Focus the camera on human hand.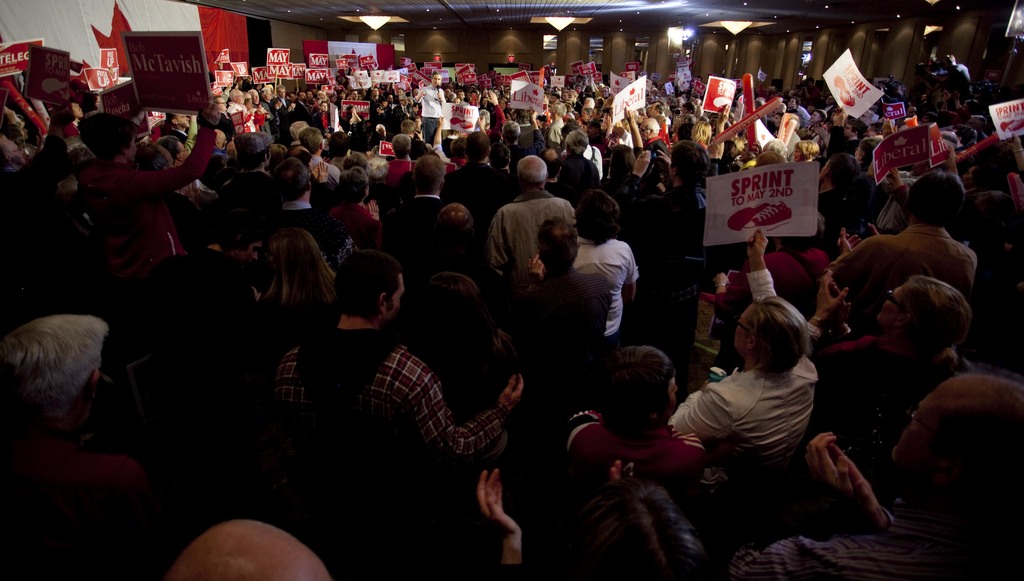
Focus region: {"x1": 946, "y1": 144, "x2": 956, "y2": 170}.
